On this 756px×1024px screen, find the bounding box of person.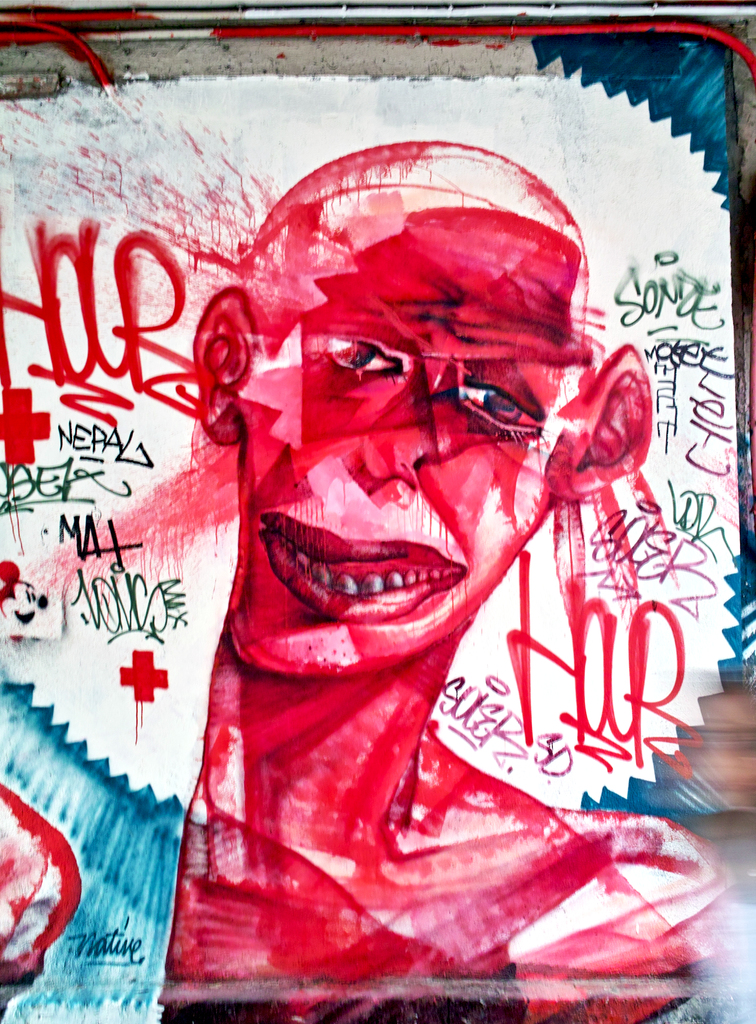
Bounding box: 163 143 705 1016.
